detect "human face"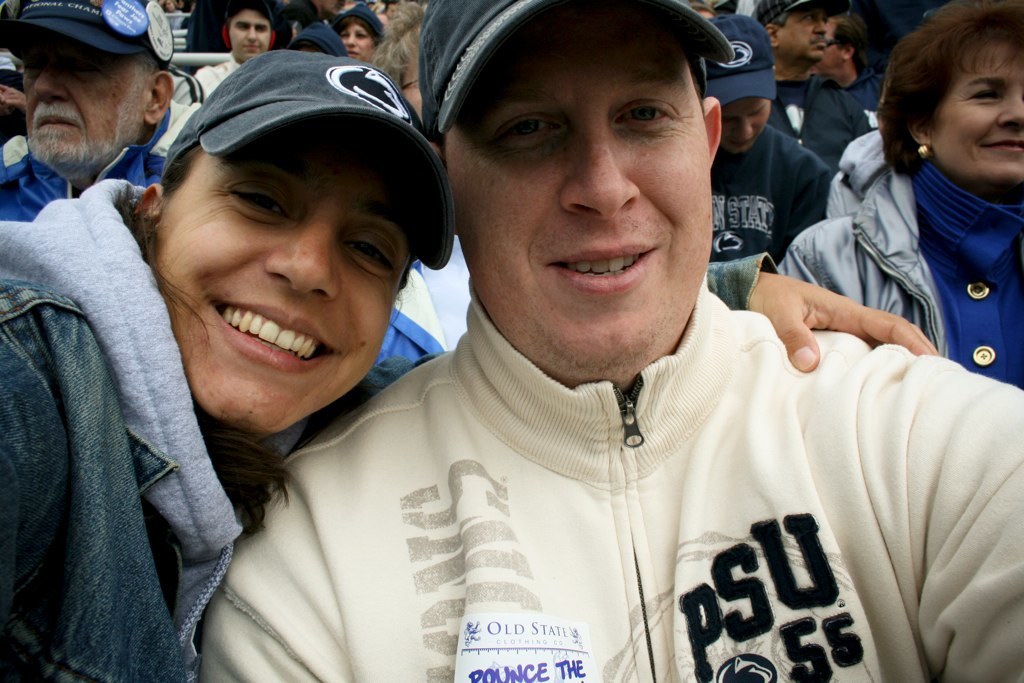
x1=718 y1=89 x2=765 y2=153
